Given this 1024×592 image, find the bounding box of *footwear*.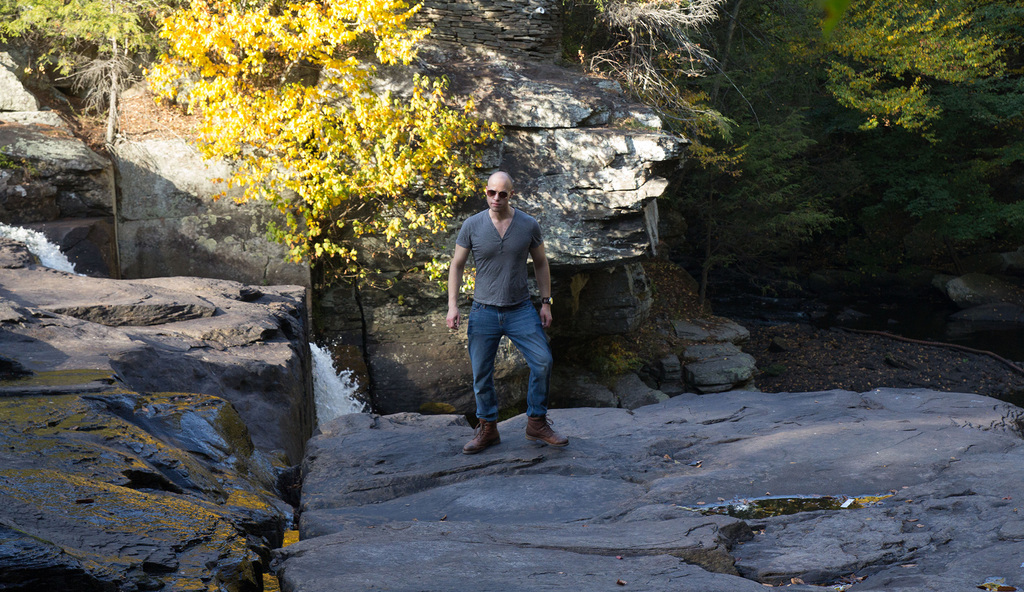
[left=465, top=420, right=500, bottom=455].
